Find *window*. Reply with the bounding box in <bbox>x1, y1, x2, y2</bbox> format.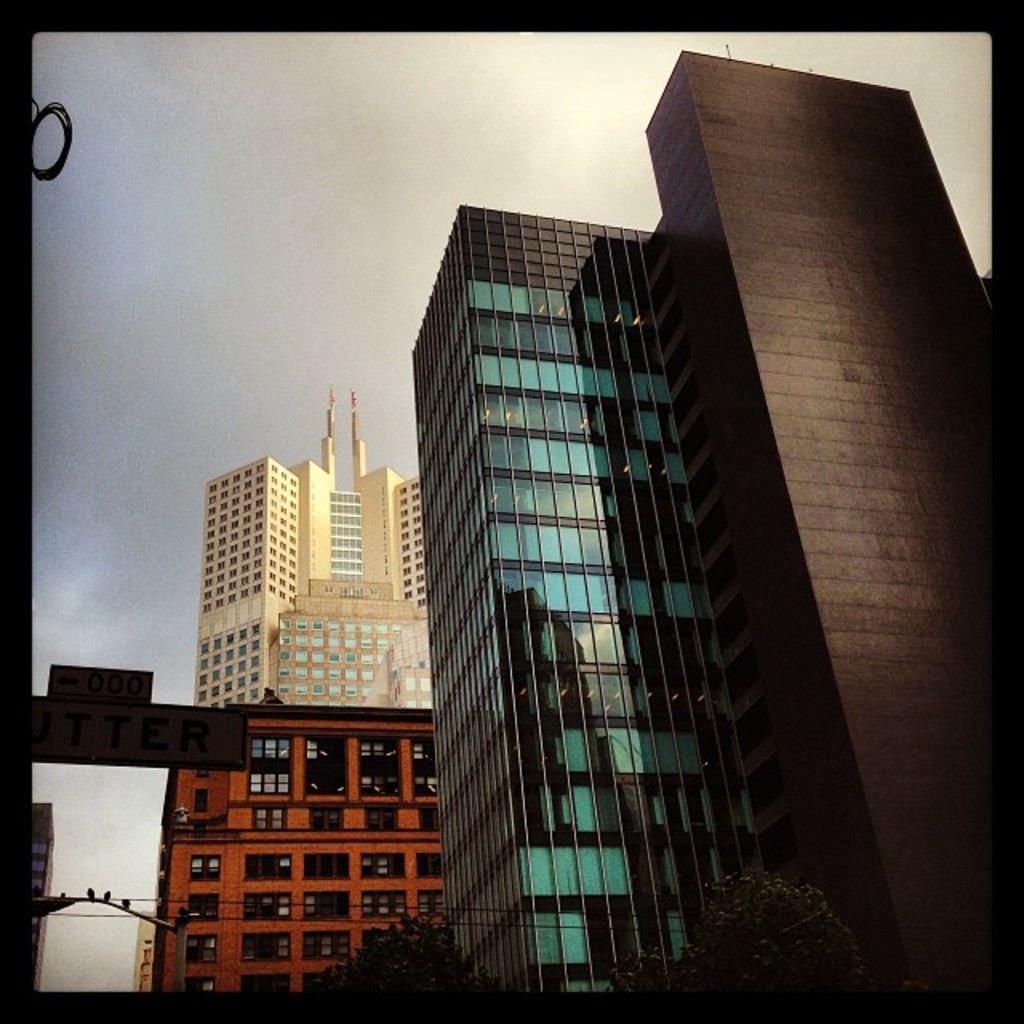
<bbox>243, 934, 286, 966</bbox>.
